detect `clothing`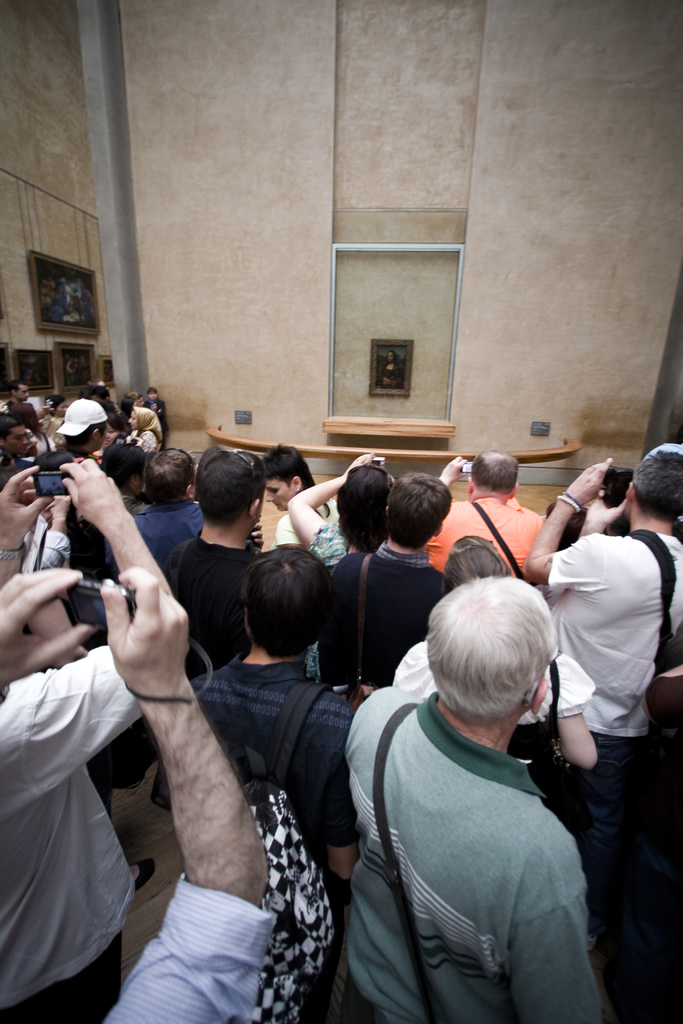
region(366, 692, 601, 1023)
